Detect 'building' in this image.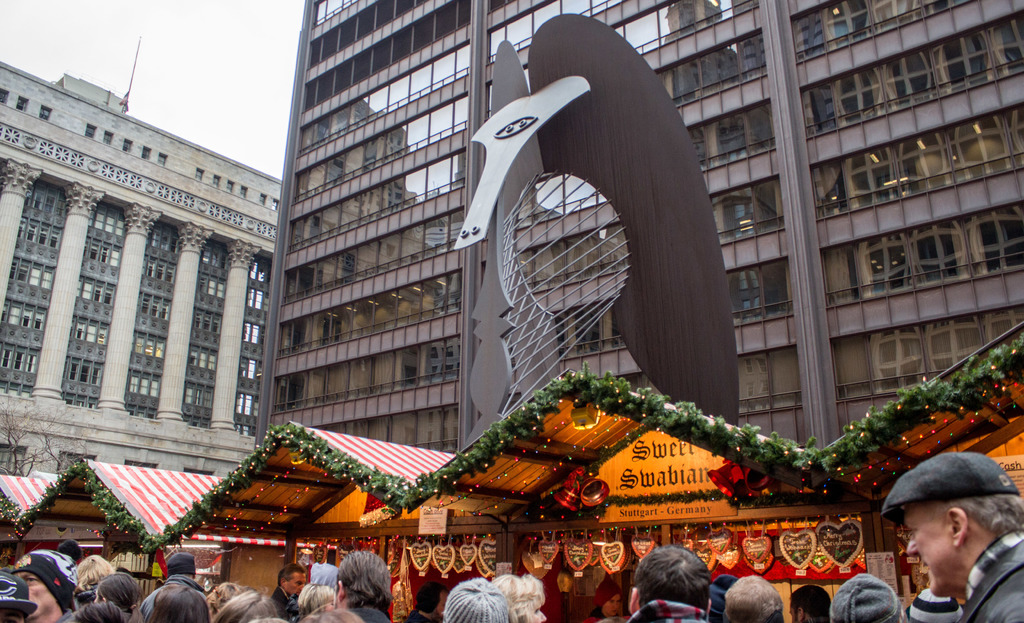
Detection: box(0, 61, 280, 475).
